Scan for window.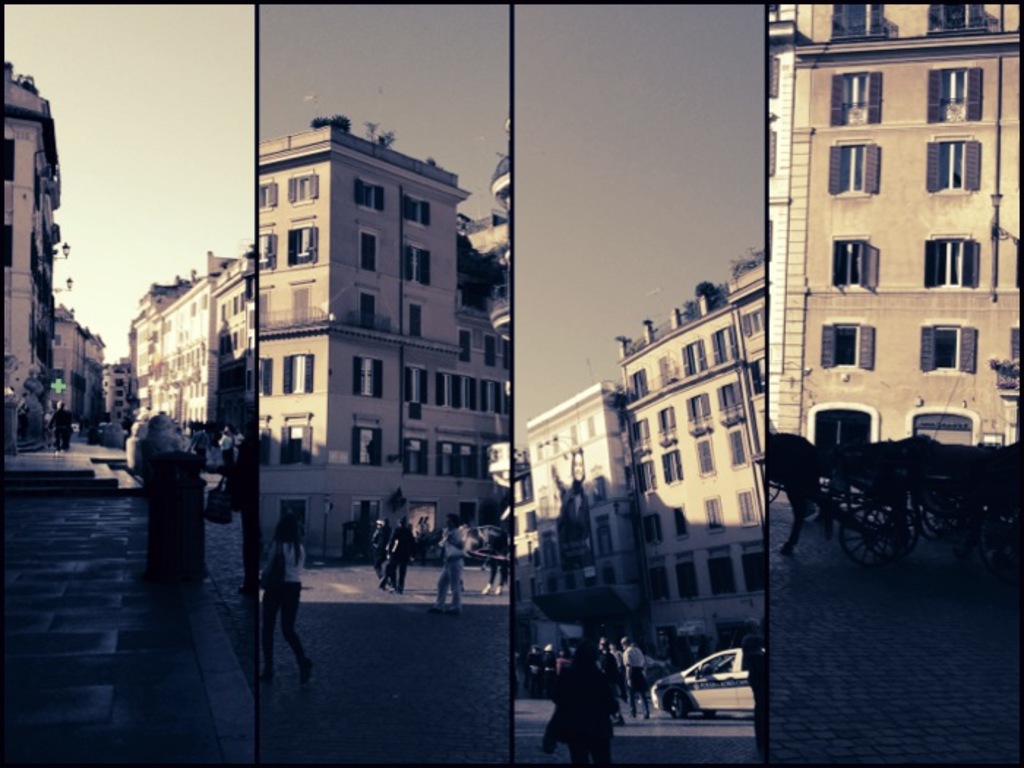
Scan result: 281 347 316 395.
